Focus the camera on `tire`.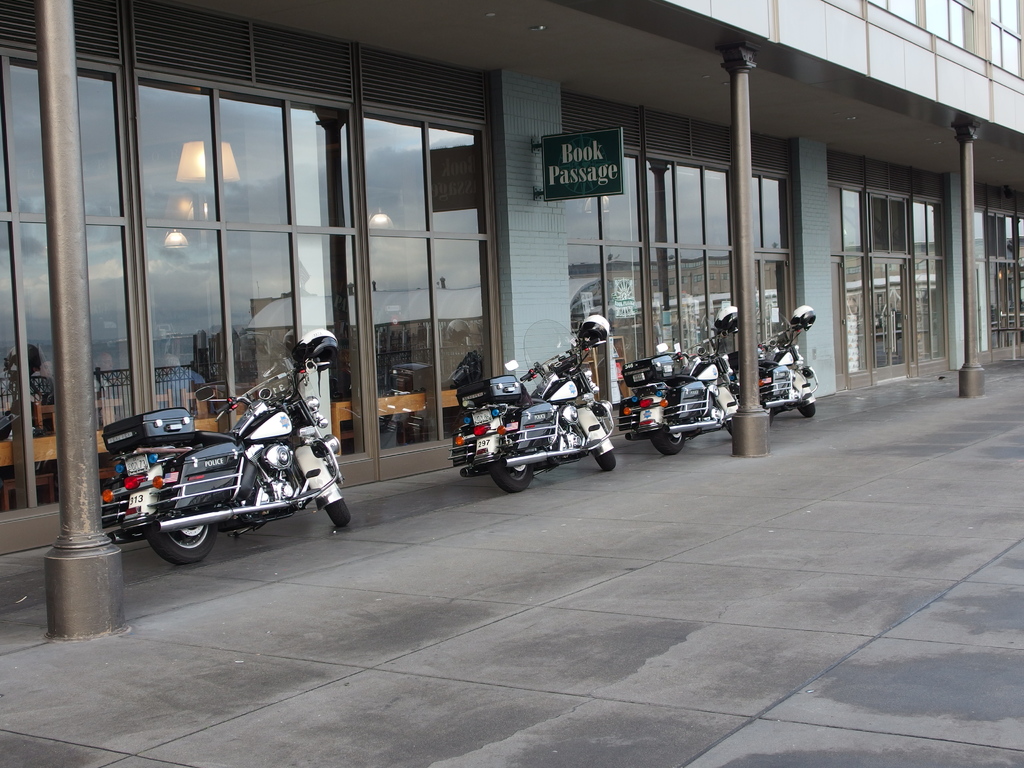
Focus region: (left=146, top=511, right=225, bottom=566).
